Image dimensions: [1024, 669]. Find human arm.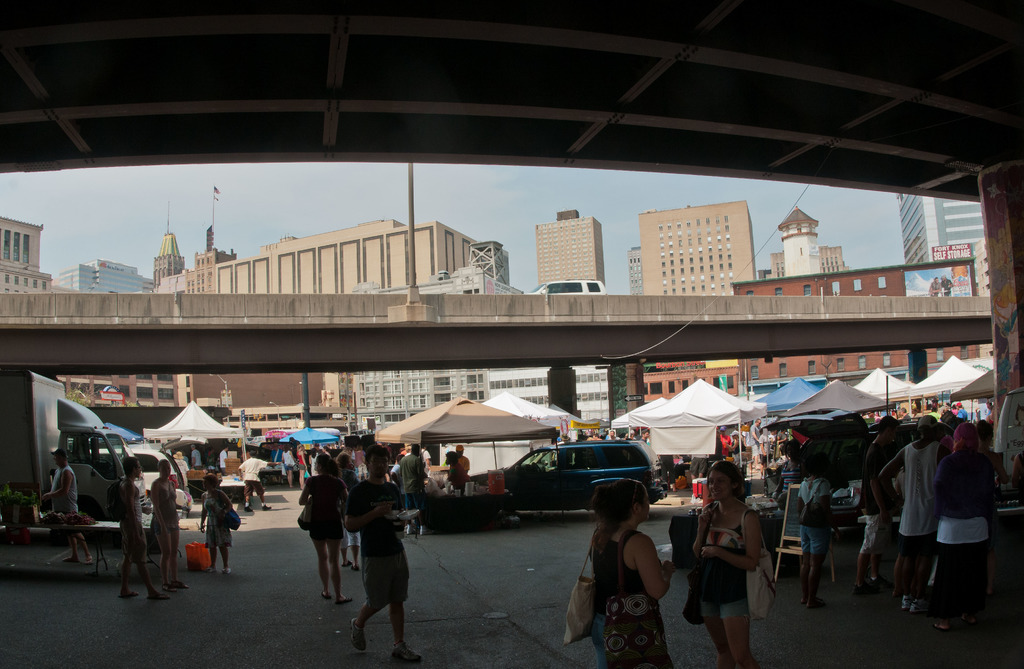
(left=414, top=456, right=430, bottom=476).
